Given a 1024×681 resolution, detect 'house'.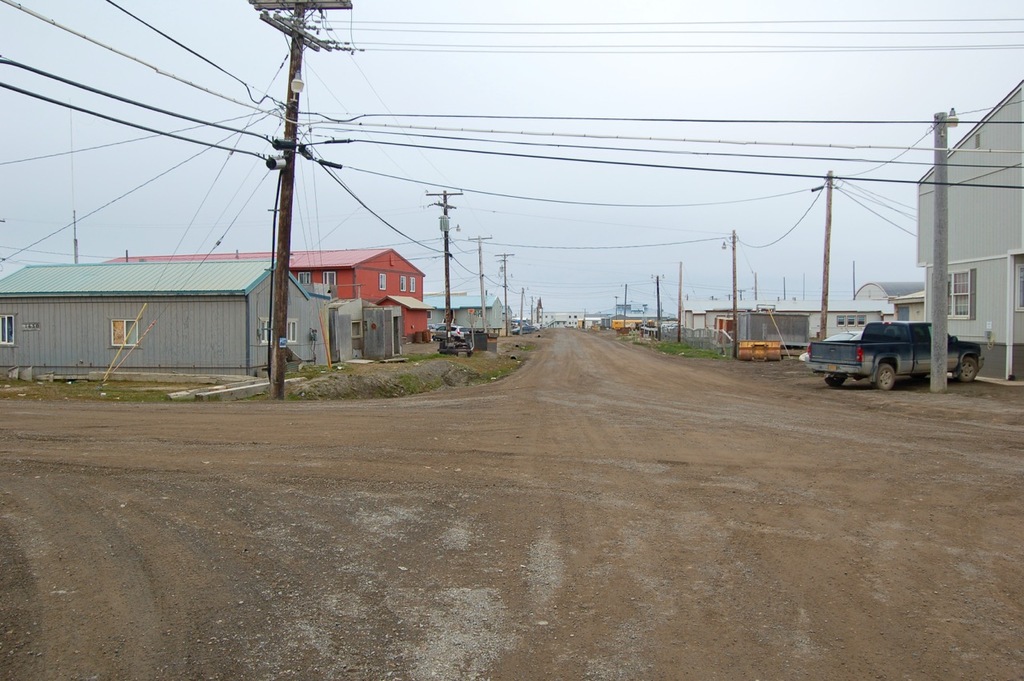
(left=418, top=292, right=506, bottom=328).
